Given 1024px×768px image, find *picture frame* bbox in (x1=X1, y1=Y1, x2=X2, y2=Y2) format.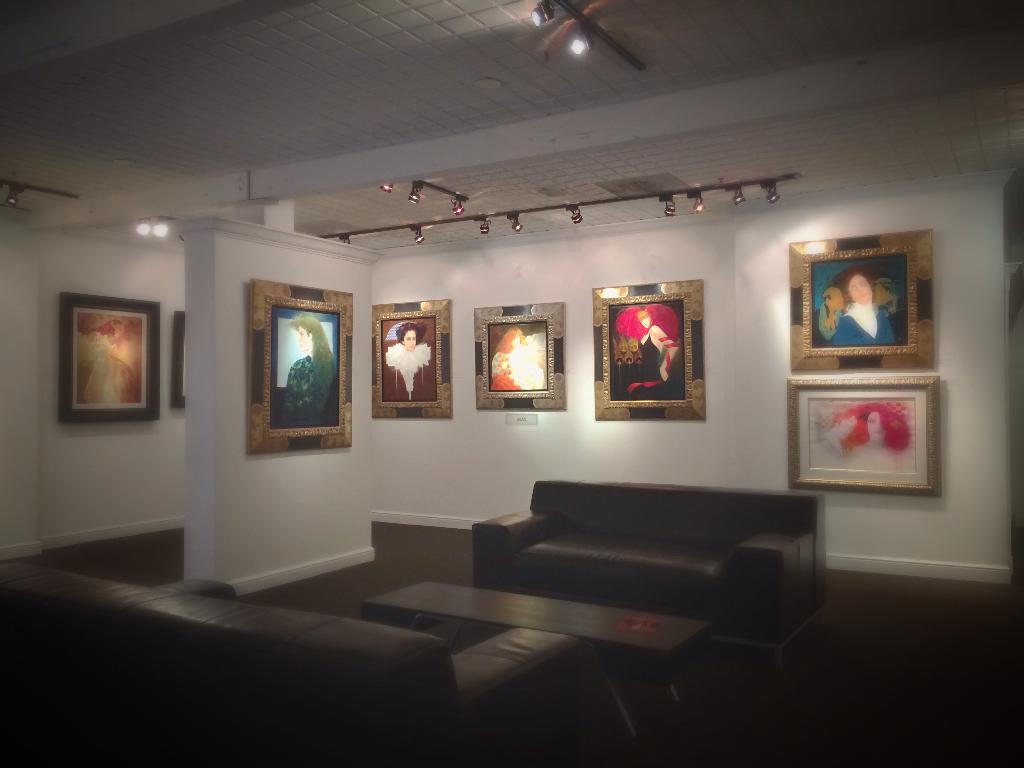
(x1=61, y1=289, x2=163, y2=424).
